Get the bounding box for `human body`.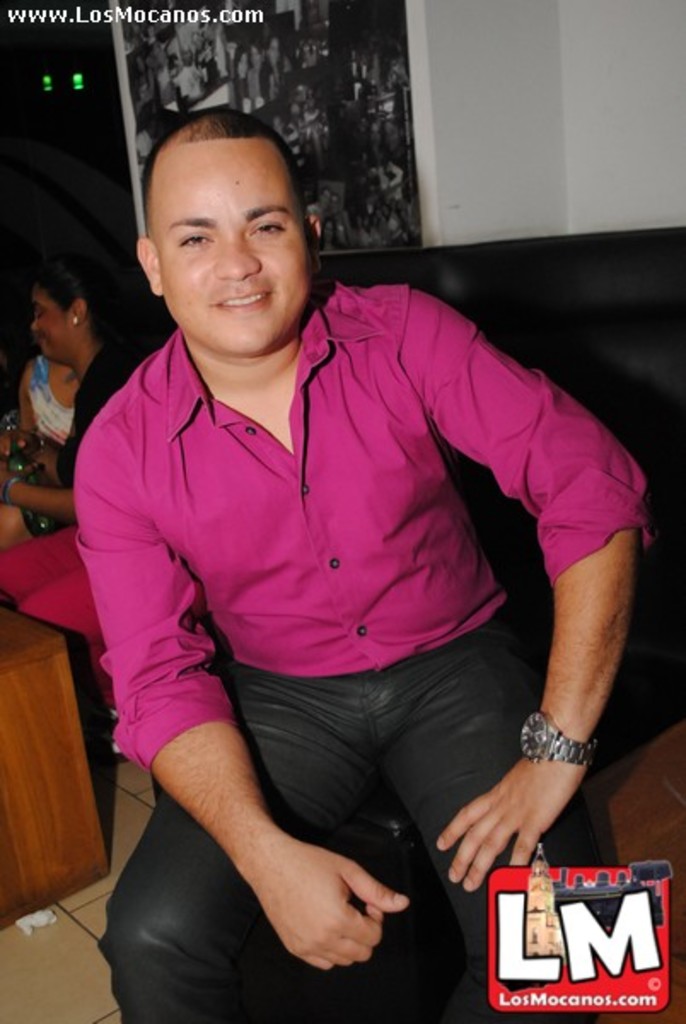
locate(0, 333, 147, 761).
